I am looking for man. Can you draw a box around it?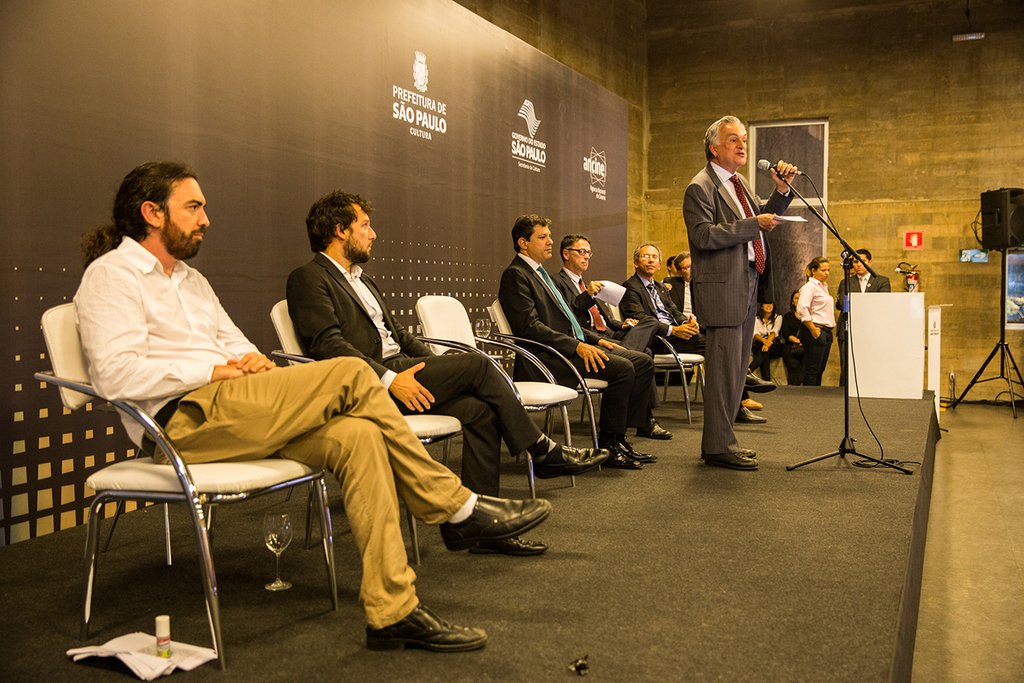
Sure, the bounding box is 553 238 676 440.
